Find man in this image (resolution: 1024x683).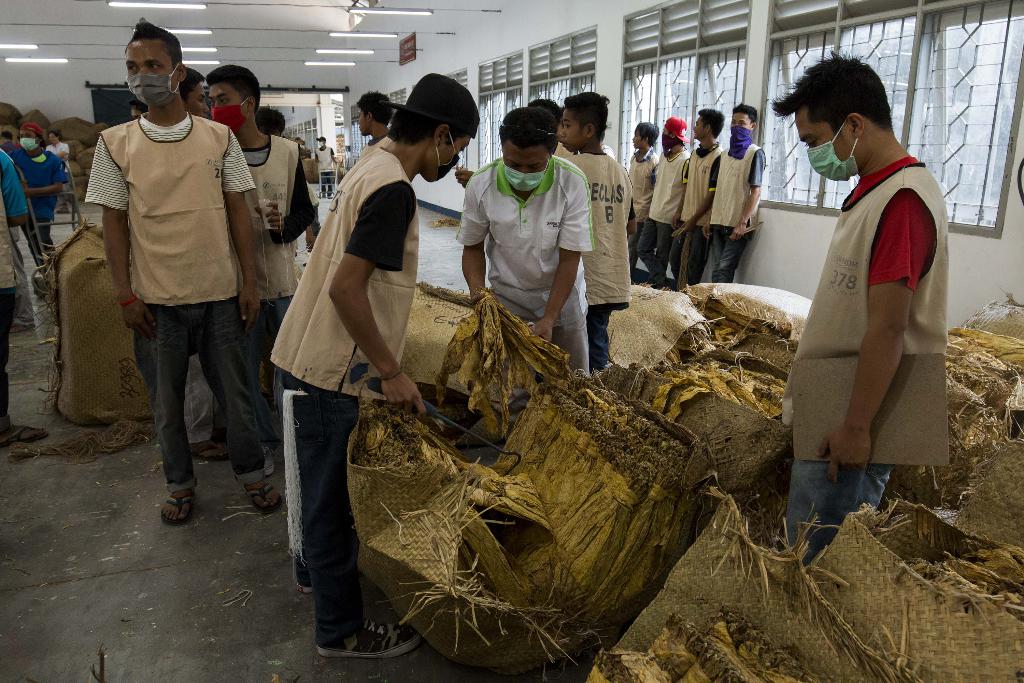
(769,49,948,566).
